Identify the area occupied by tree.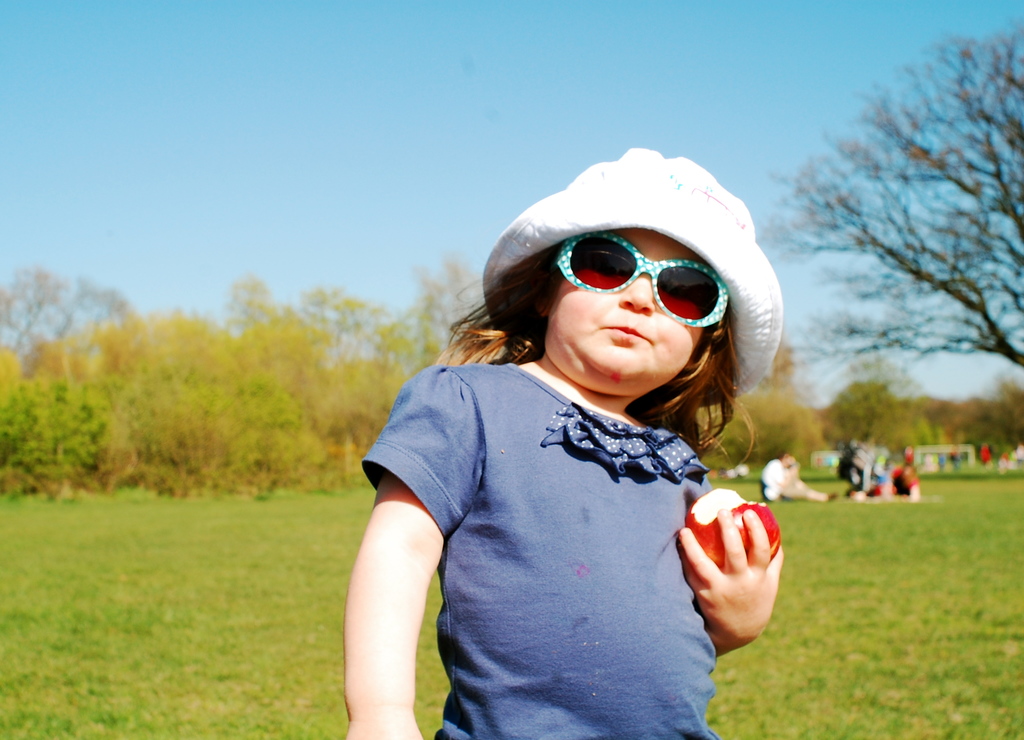
Area: (796, 26, 1011, 471).
